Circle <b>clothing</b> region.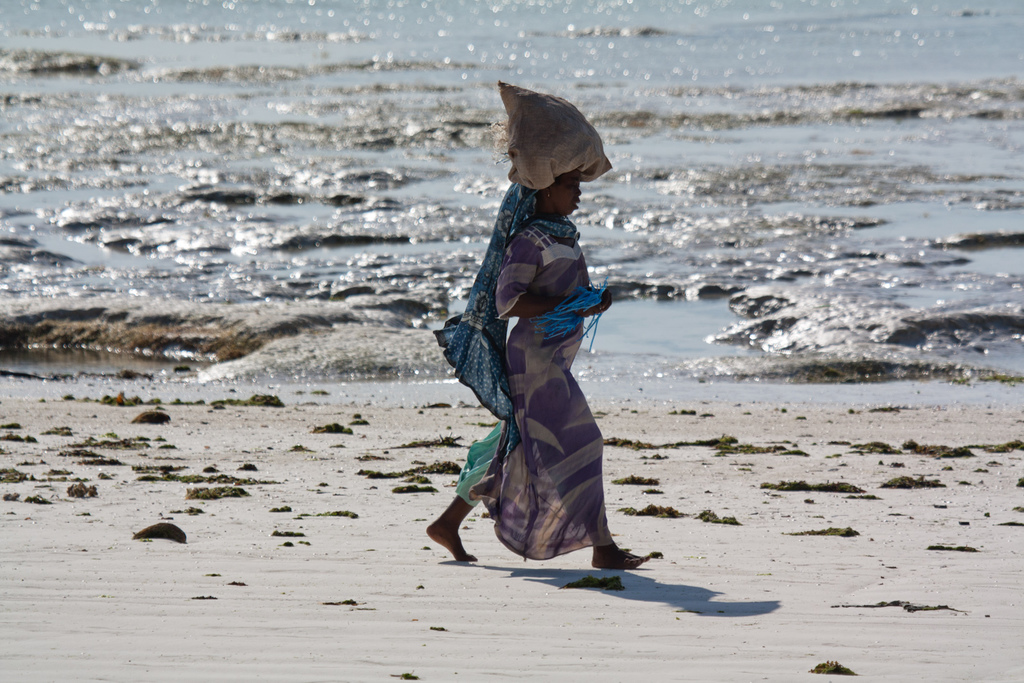
Region: [x1=431, y1=148, x2=632, y2=550].
